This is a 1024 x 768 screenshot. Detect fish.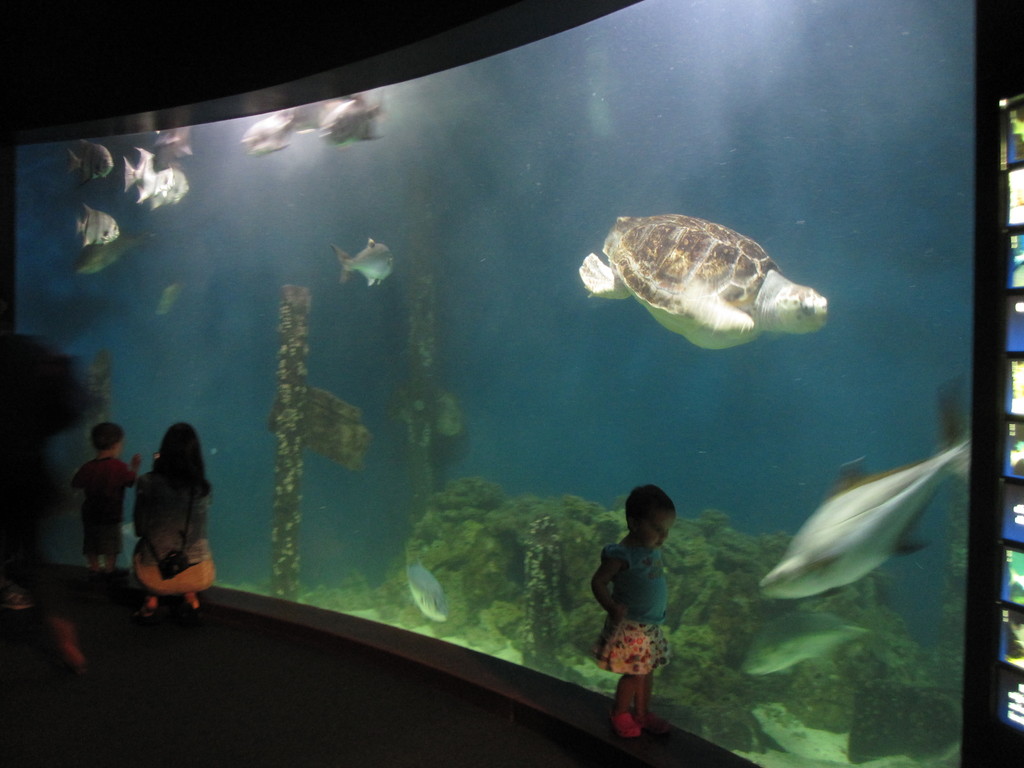
(left=67, top=228, right=150, bottom=284).
